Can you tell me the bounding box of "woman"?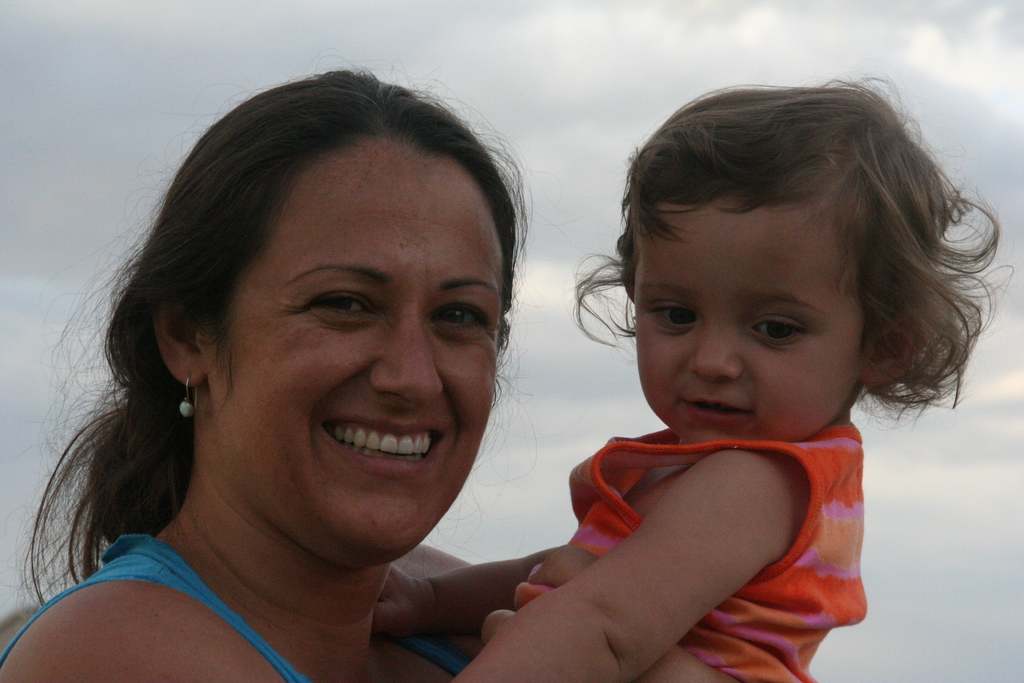
left=33, top=79, right=678, bottom=681.
